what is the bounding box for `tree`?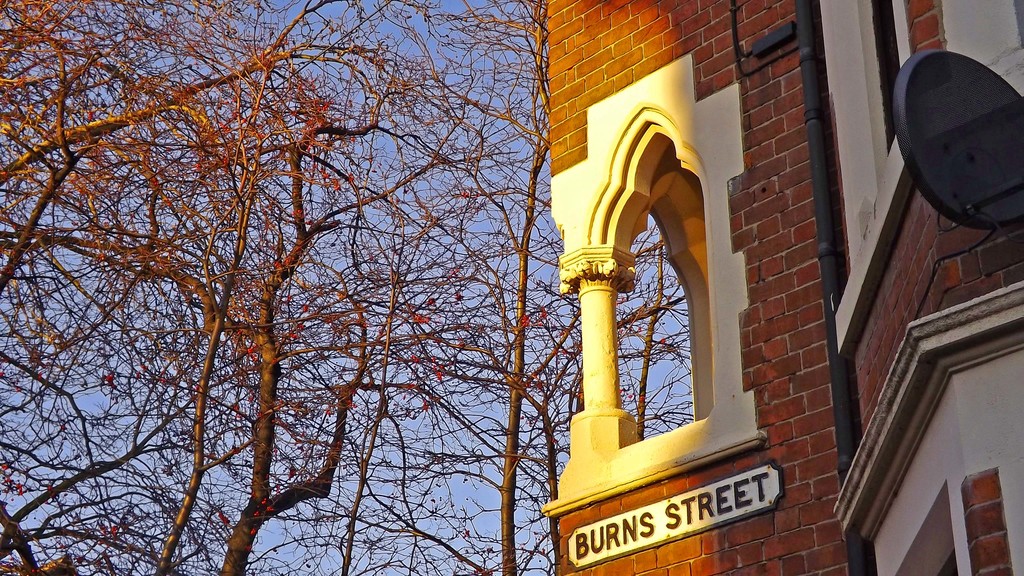
left=0, top=0, right=703, bottom=575.
